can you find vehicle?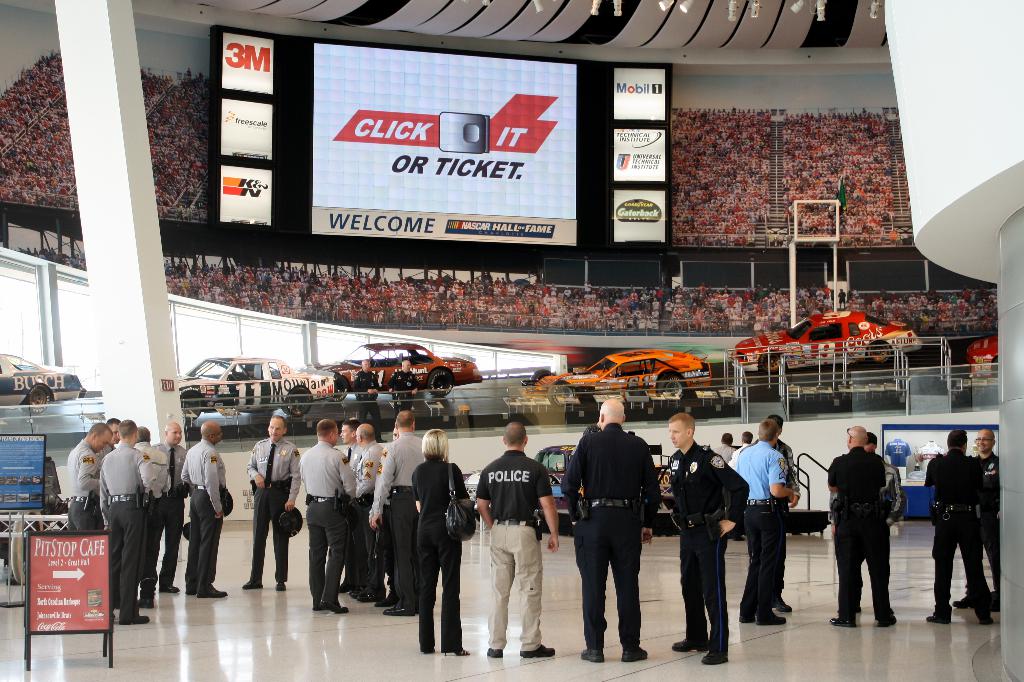
Yes, bounding box: {"x1": 171, "y1": 353, "x2": 332, "y2": 420}.
